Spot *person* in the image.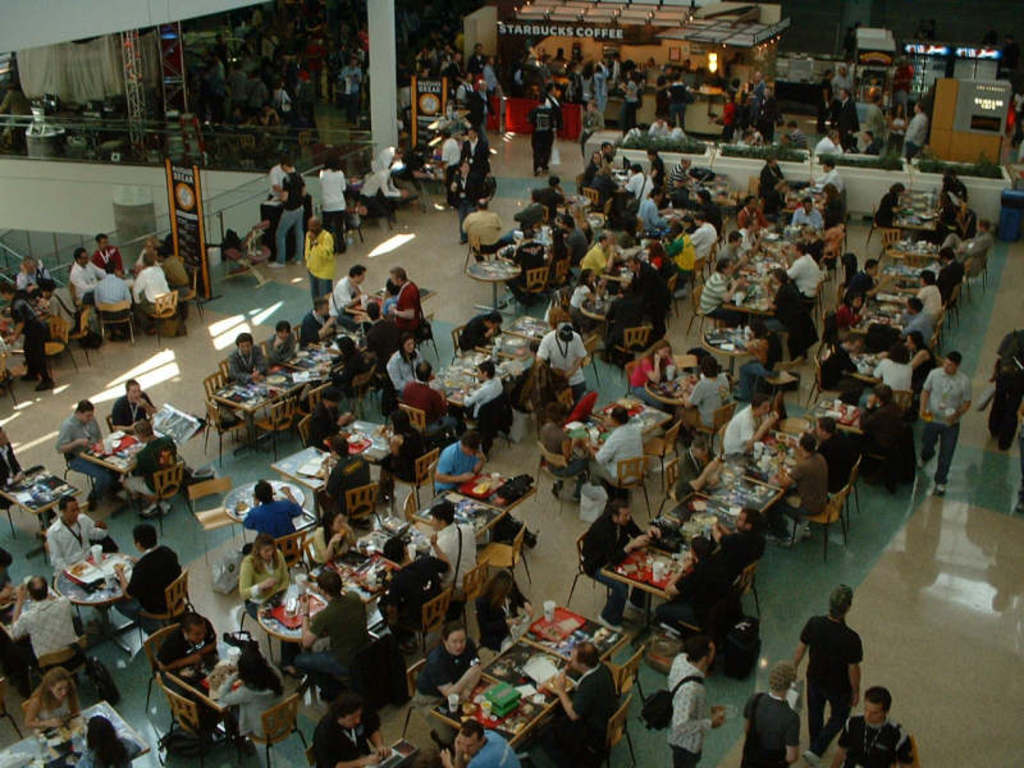
*person* found at 320 431 371 520.
